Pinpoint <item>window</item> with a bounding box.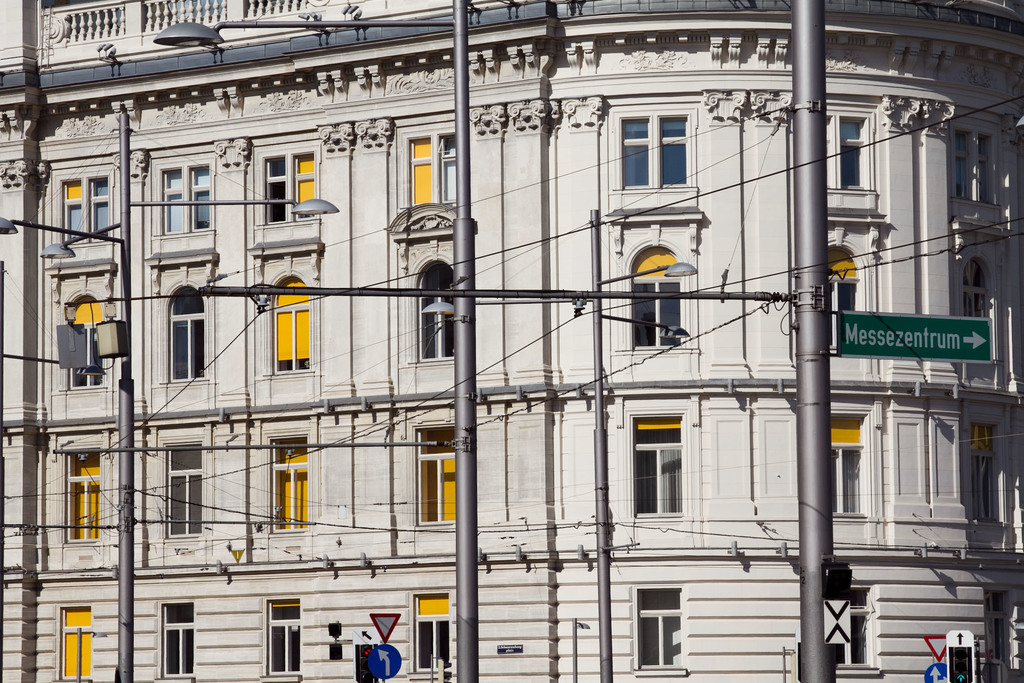
left=409, top=143, right=467, bottom=204.
